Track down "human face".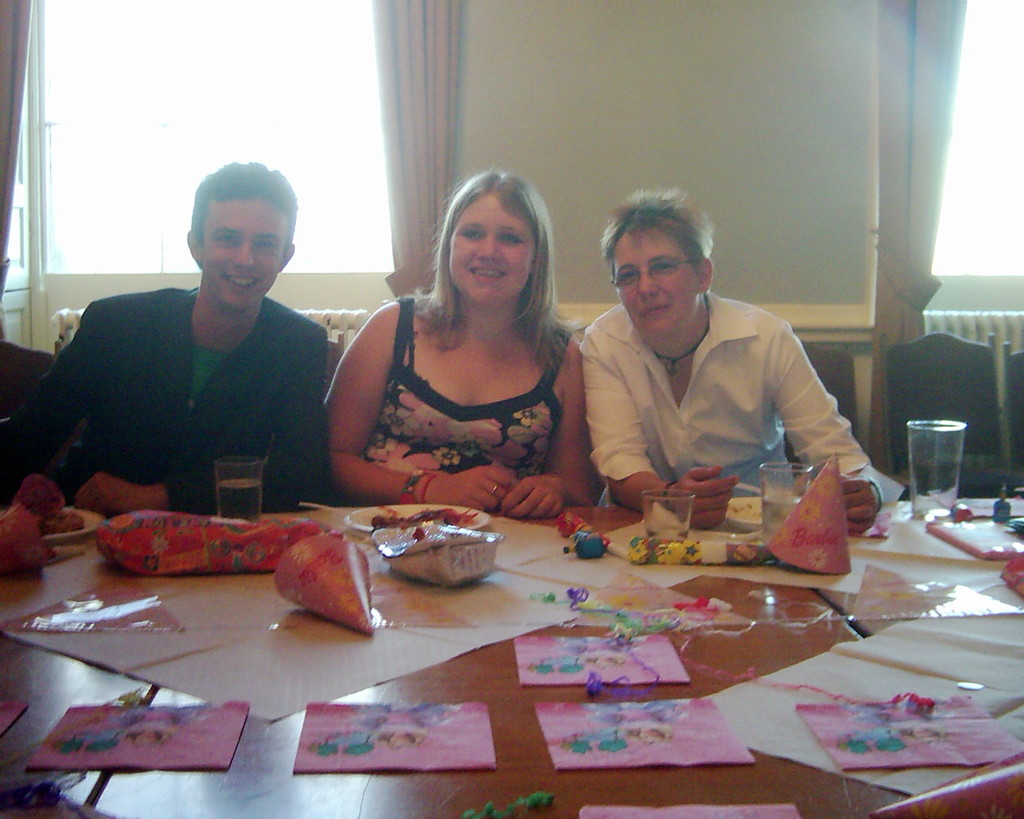
Tracked to select_region(610, 230, 698, 332).
